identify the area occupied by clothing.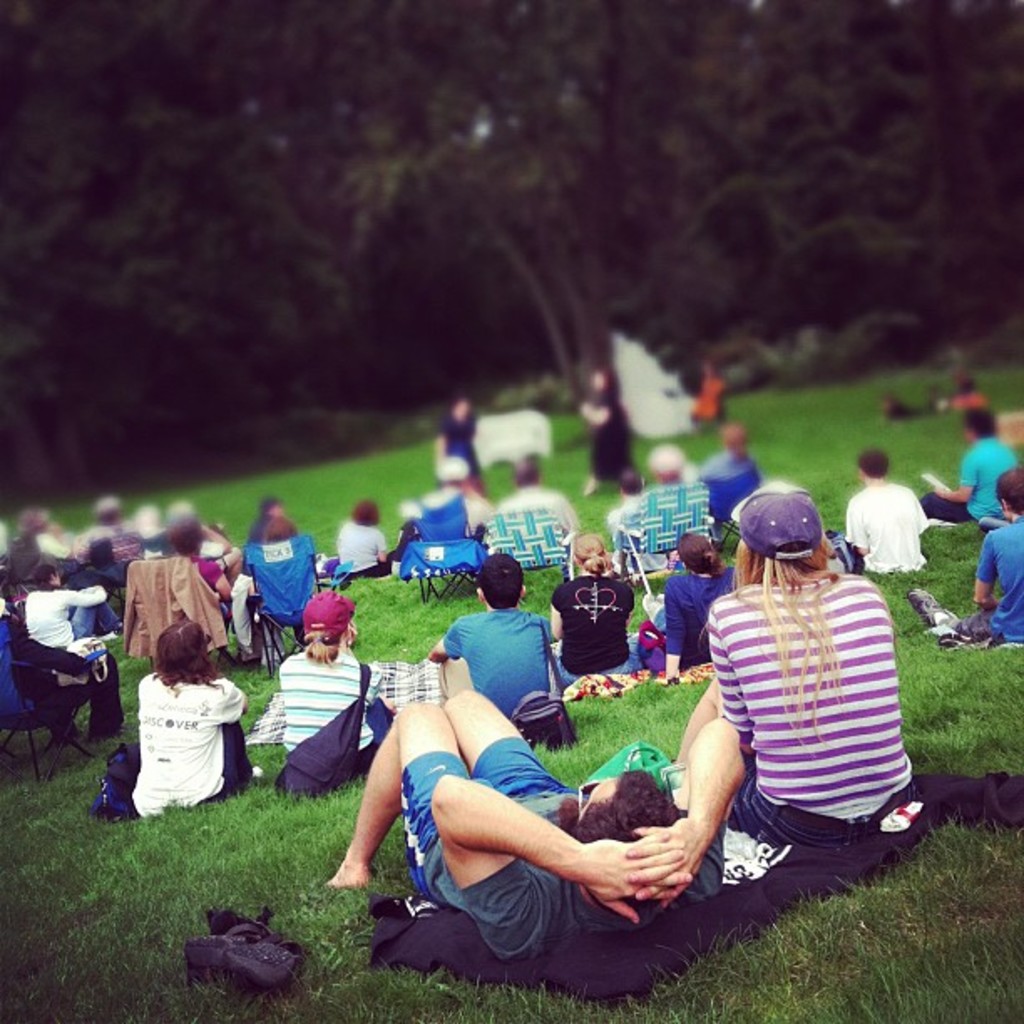
Area: 977:525:1022:637.
